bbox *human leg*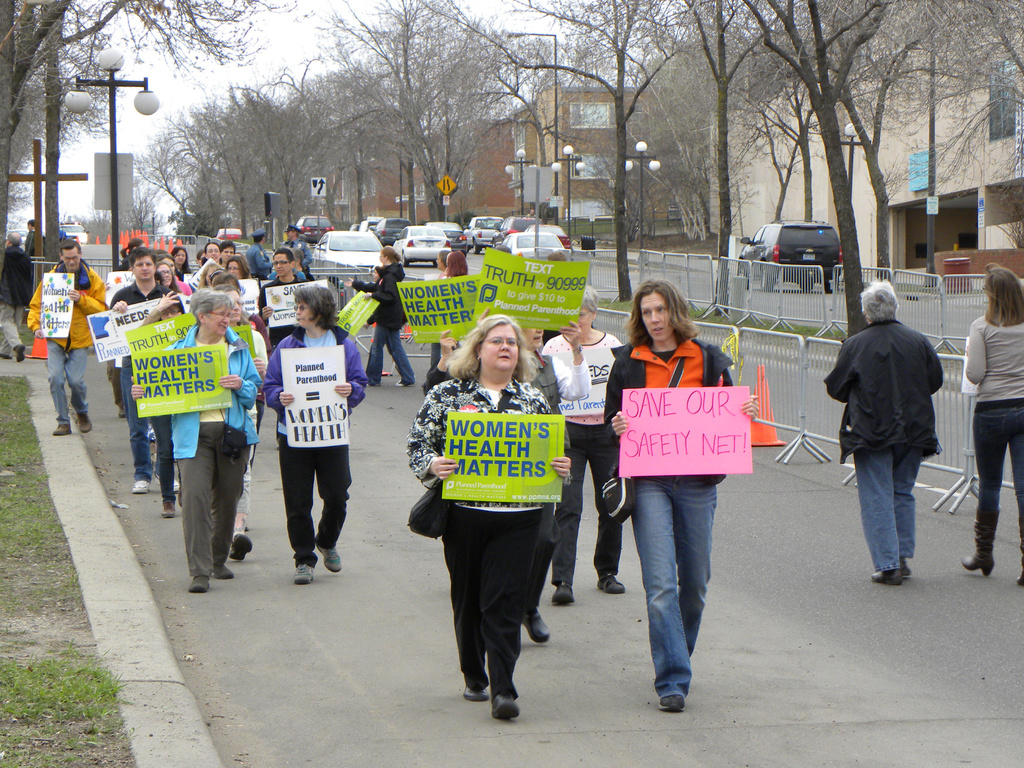
587/424/627/595
